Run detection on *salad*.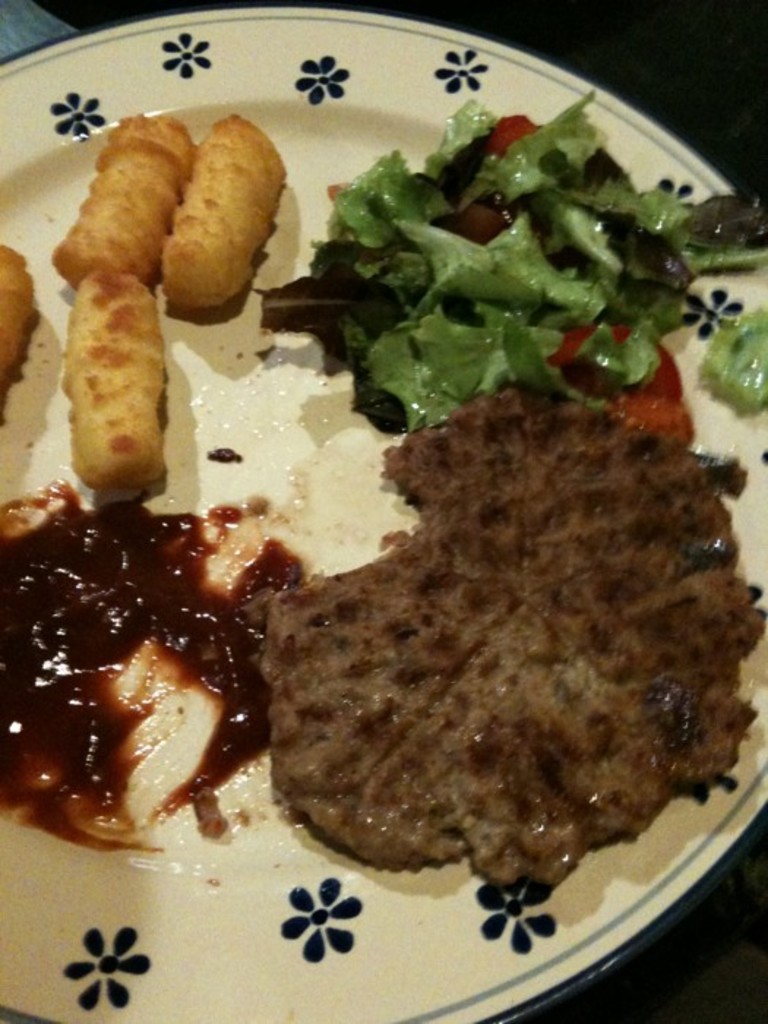
Result: region(250, 80, 767, 448).
